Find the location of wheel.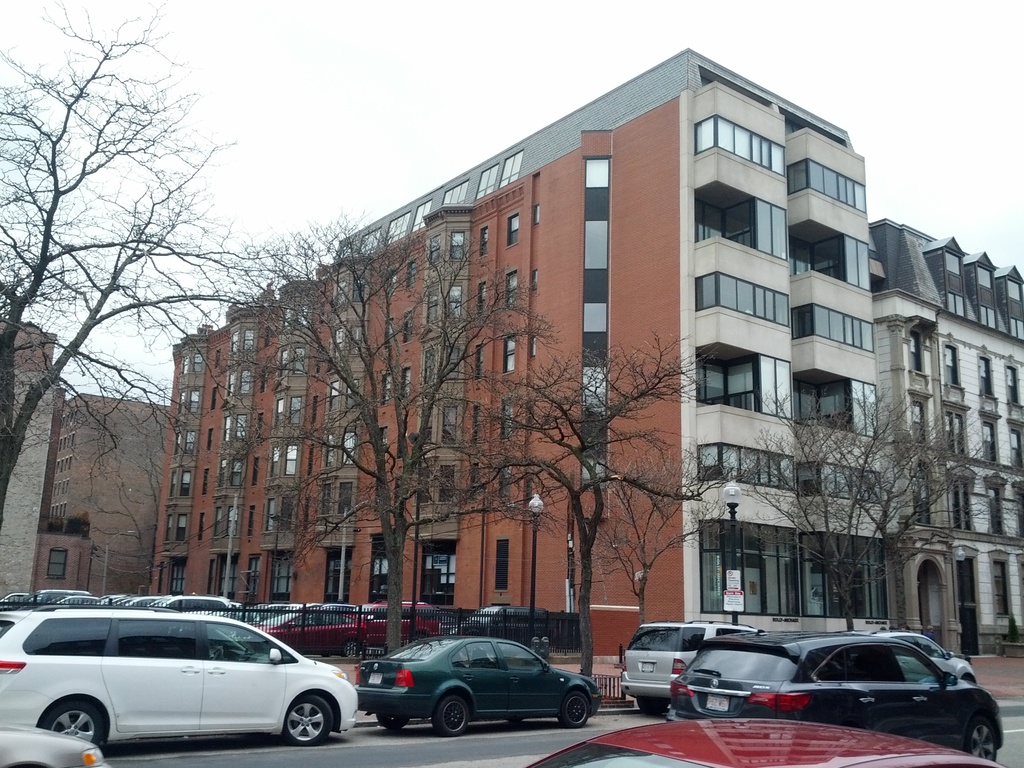
Location: <bbox>964, 716, 1001, 767</bbox>.
